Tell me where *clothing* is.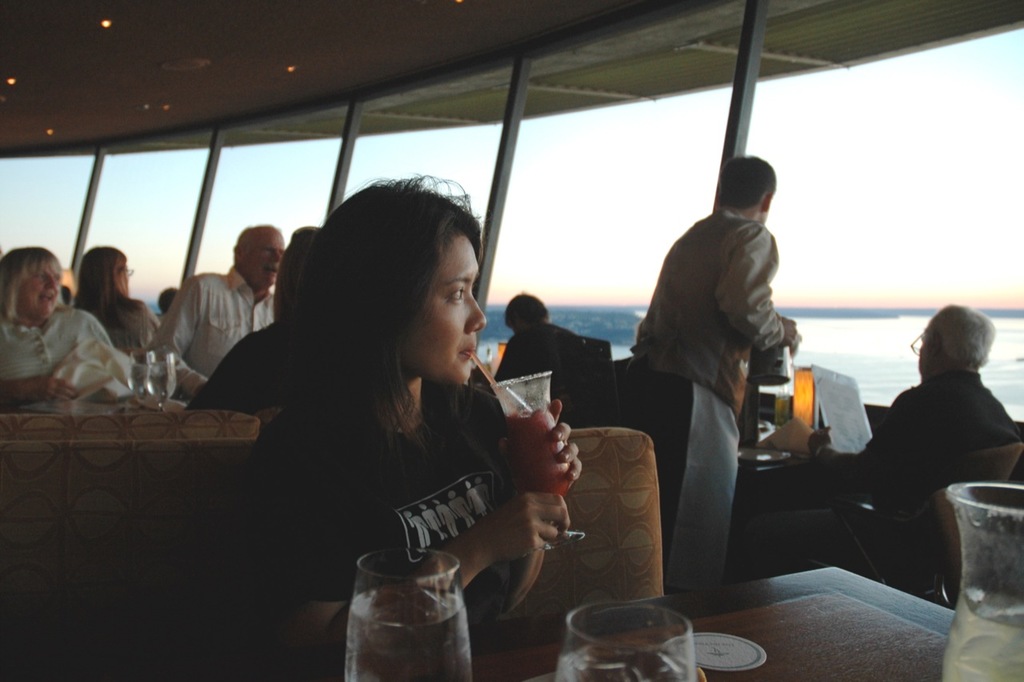
*clothing* is at 242, 384, 518, 681.
